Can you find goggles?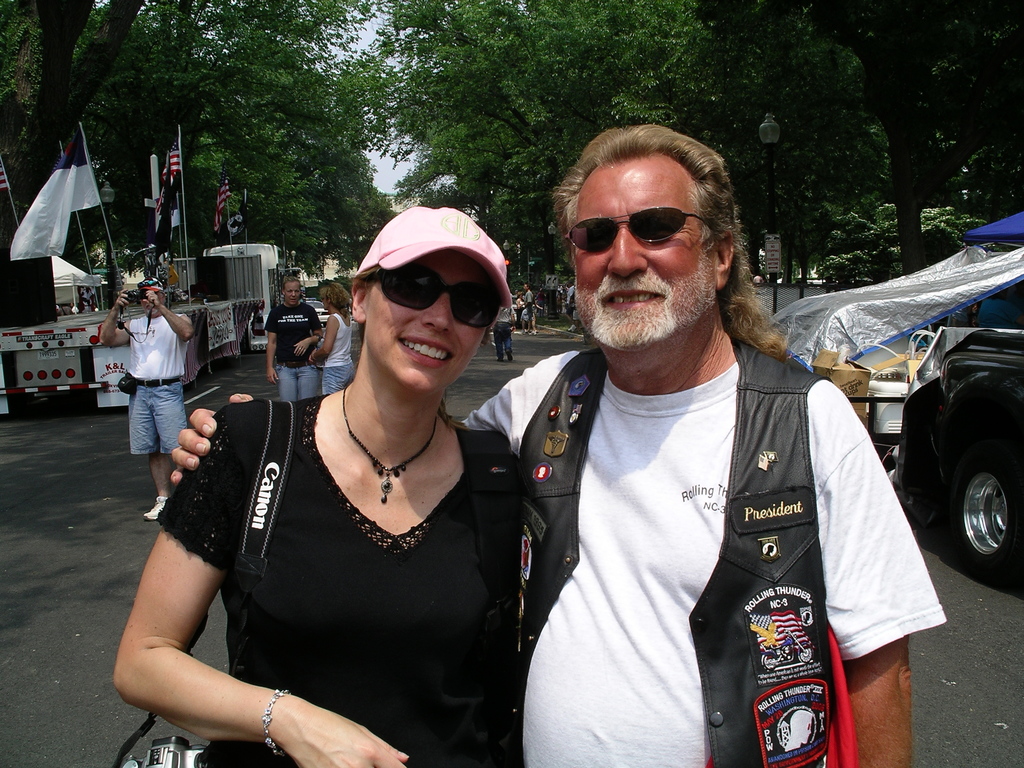
Yes, bounding box: (left=555, top=208, right=724, bottom=266).
